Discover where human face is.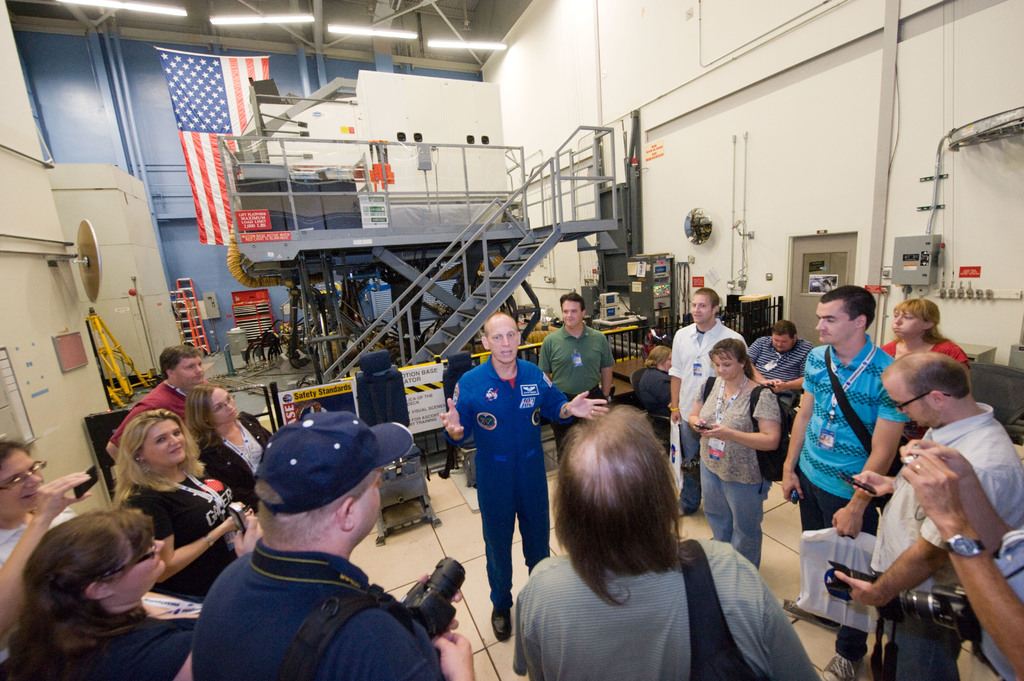
Discovered at region(141, 418, 189, 472).
